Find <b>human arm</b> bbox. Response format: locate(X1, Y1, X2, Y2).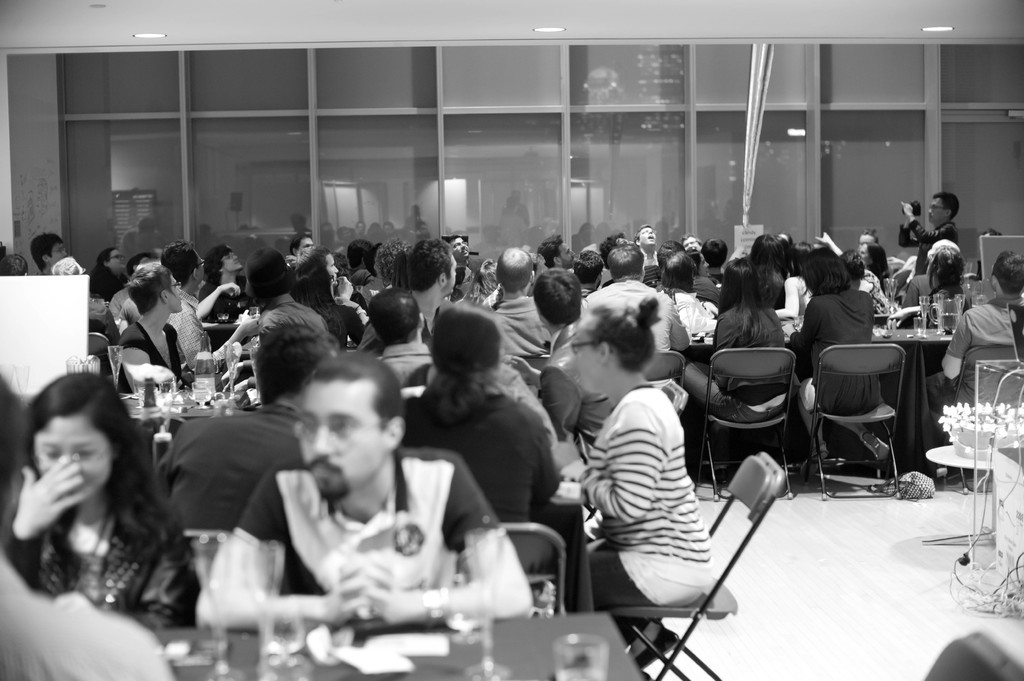
locate(122, 341, 152, 395).
